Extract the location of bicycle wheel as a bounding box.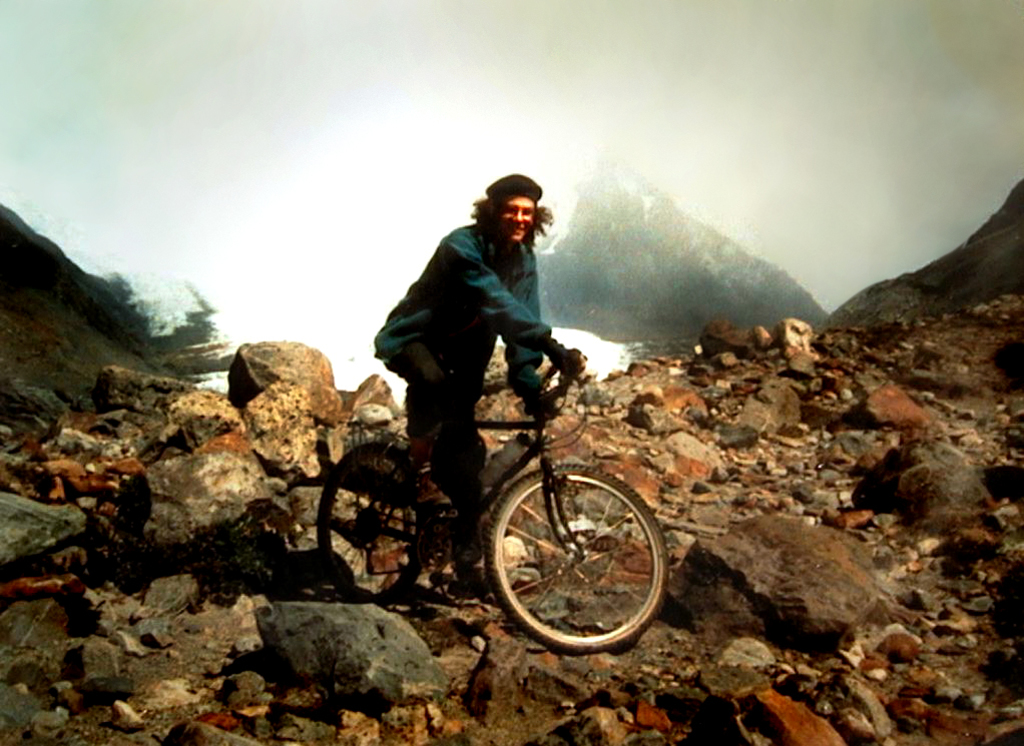
<bbox>322, 447, 436, 612</bbox>.
